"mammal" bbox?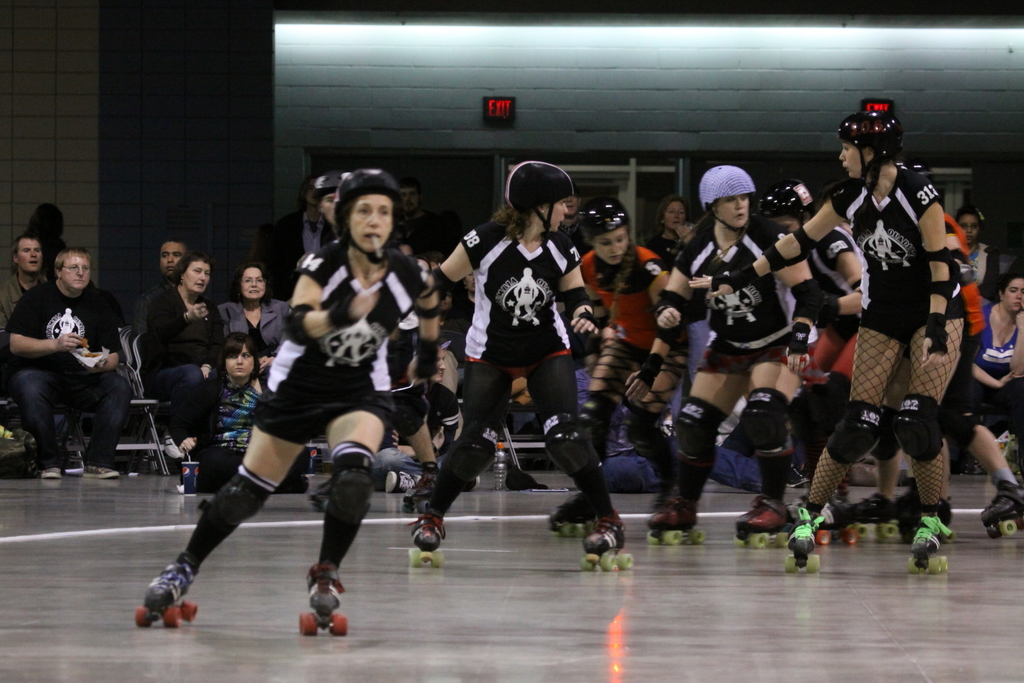
[x1=220, y1=261, x2=286, y2=352]
